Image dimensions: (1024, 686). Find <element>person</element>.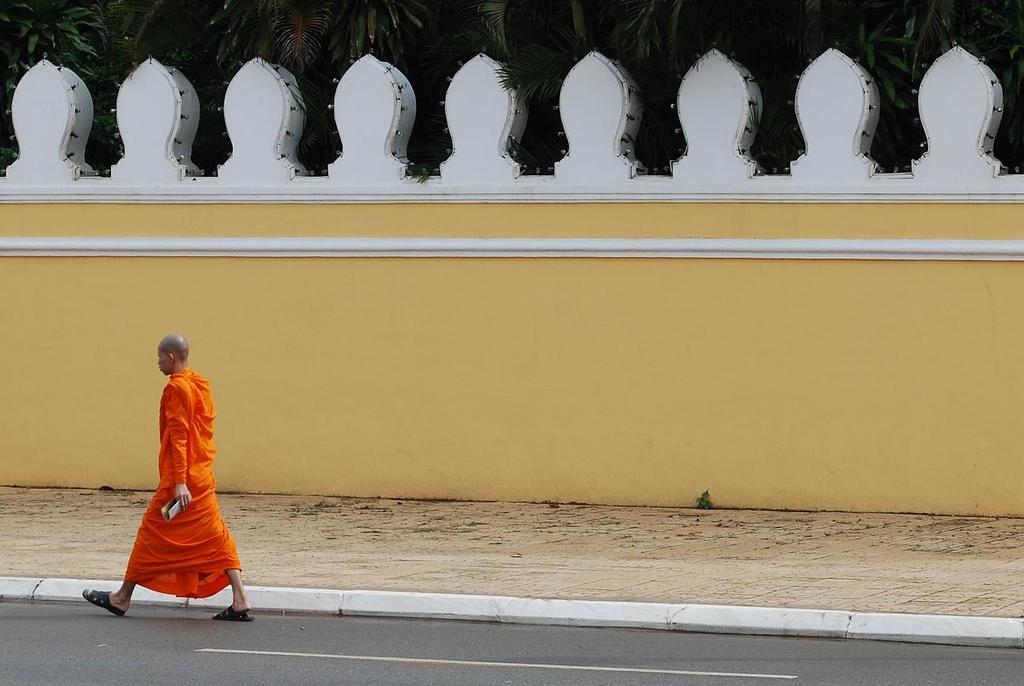
[left=81, top=334, right=253, bottom=618].
